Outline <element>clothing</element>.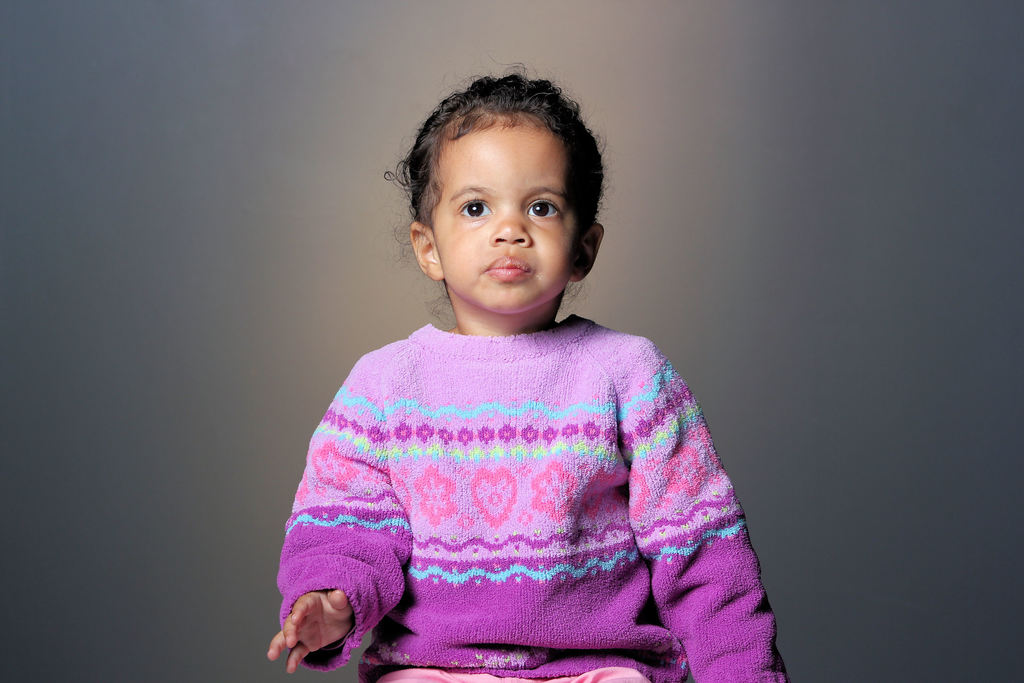
Outline: (left=269, top=318, right=804, bottom=682).
